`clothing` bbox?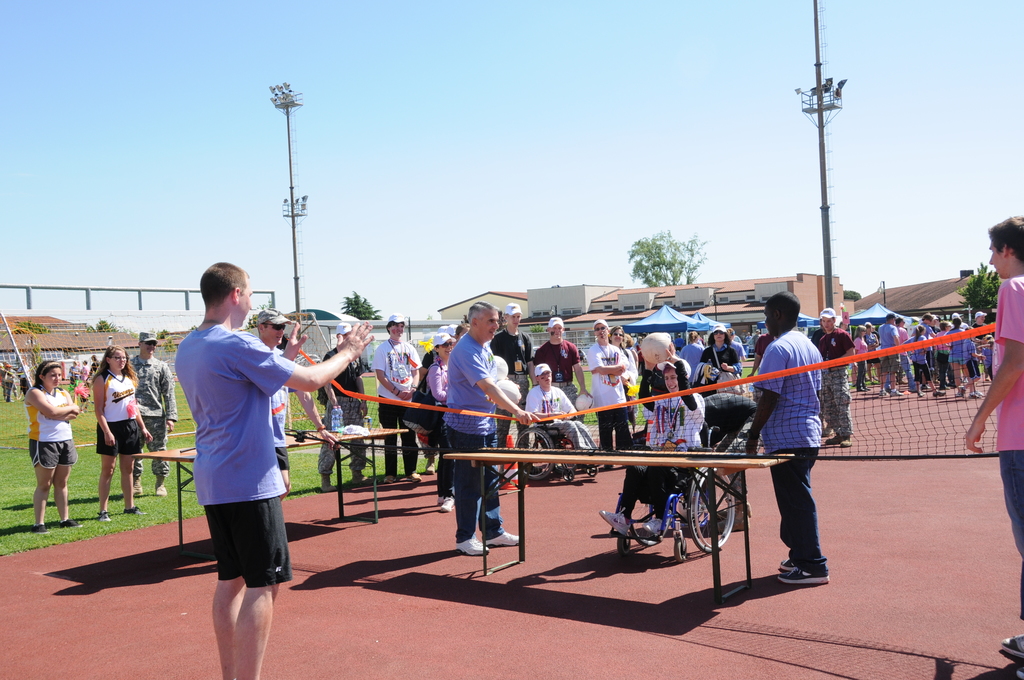
{"left": 437, "top": 444, "right": 451, "bottom": 495}
